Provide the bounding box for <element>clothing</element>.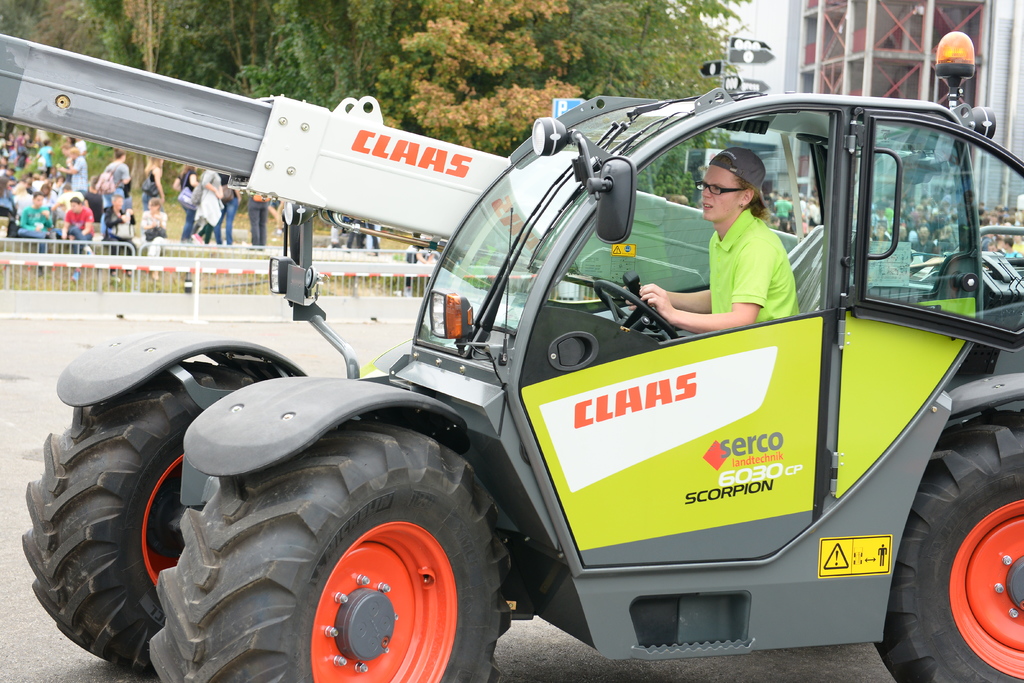
box(705, 199, 804, 324).
